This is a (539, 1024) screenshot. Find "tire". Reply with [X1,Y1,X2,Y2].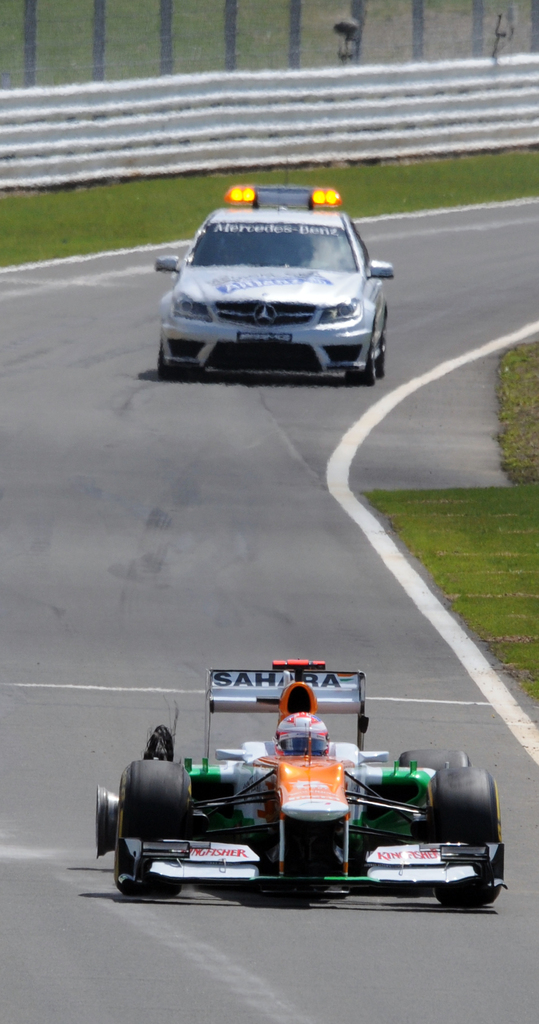
[433,763,508,865].
